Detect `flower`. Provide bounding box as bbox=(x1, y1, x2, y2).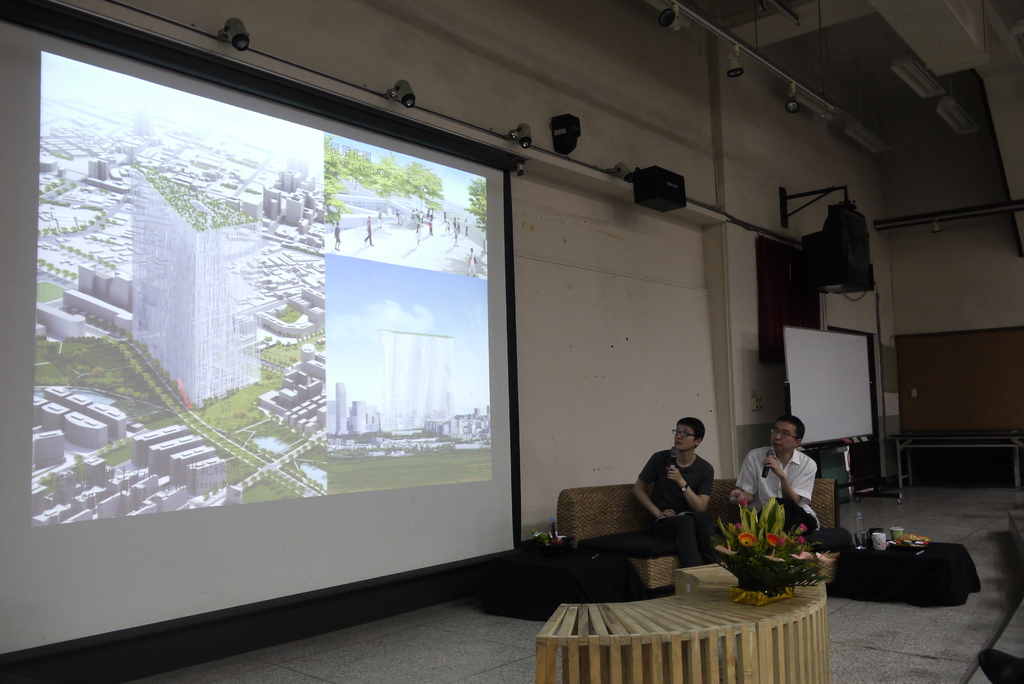
bbox=(799, 535, 806, 546).
